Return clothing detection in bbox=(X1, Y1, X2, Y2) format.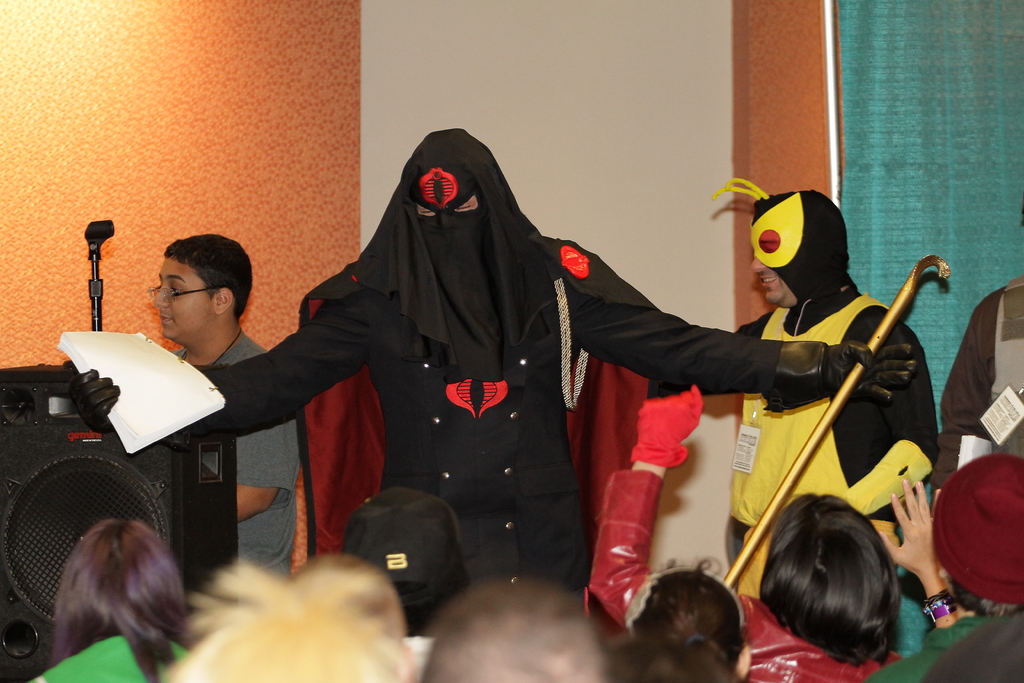
bbox=(65, 126, 909, 600).
